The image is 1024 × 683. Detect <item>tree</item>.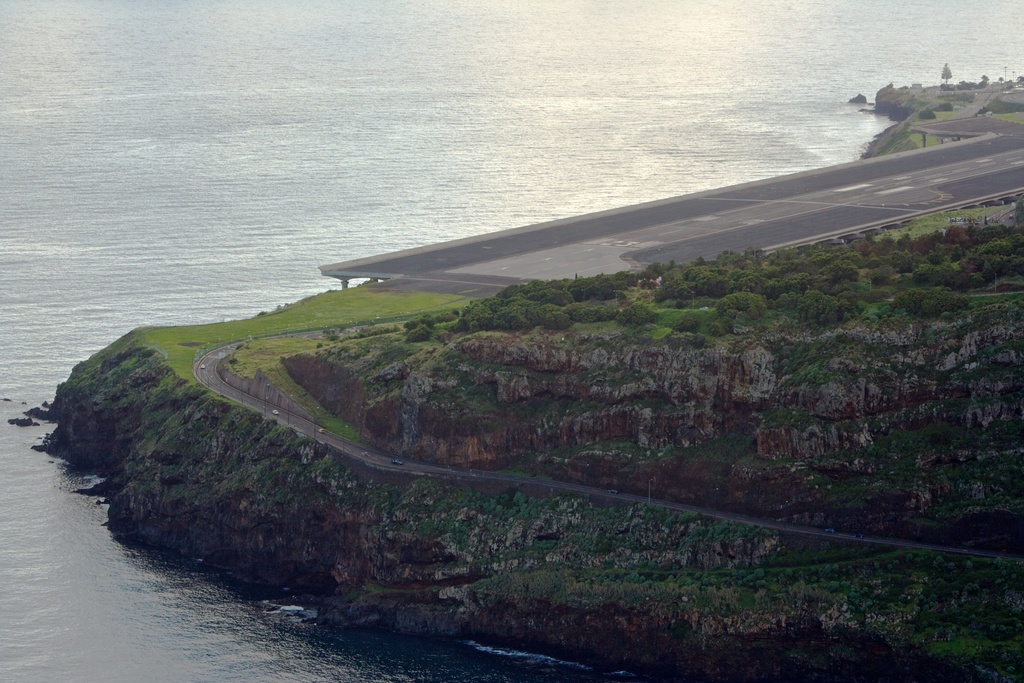
Detection: <box>852,240,874,254</box>.
